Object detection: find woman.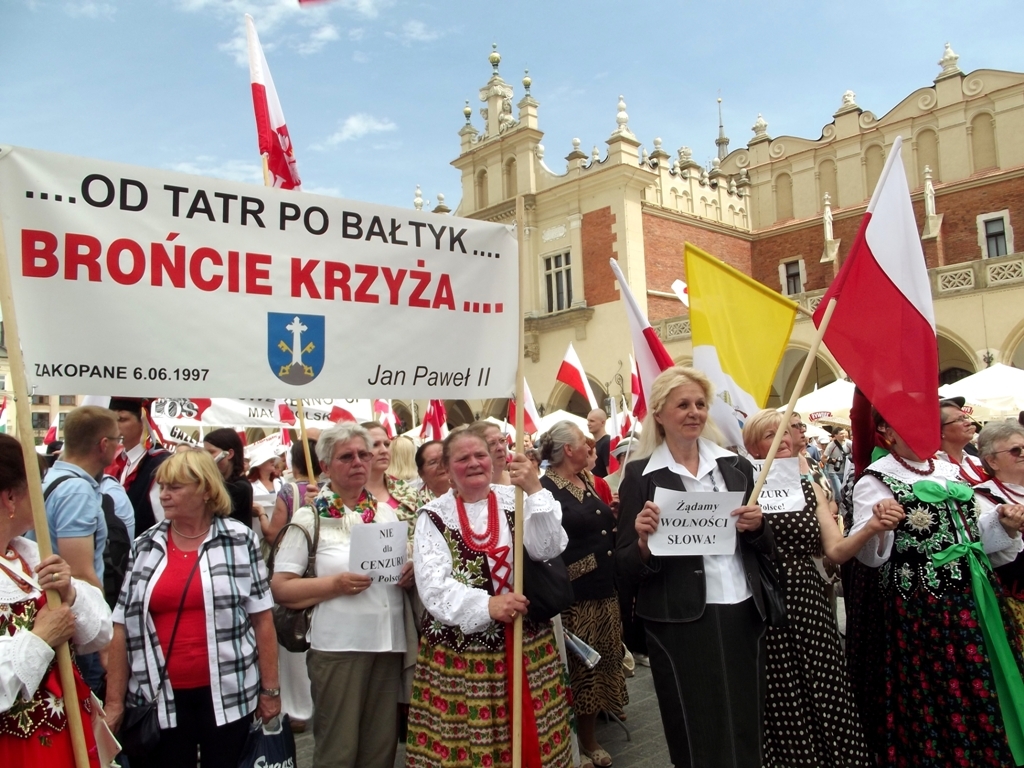
bbox=(613, 365, 784, 764).
